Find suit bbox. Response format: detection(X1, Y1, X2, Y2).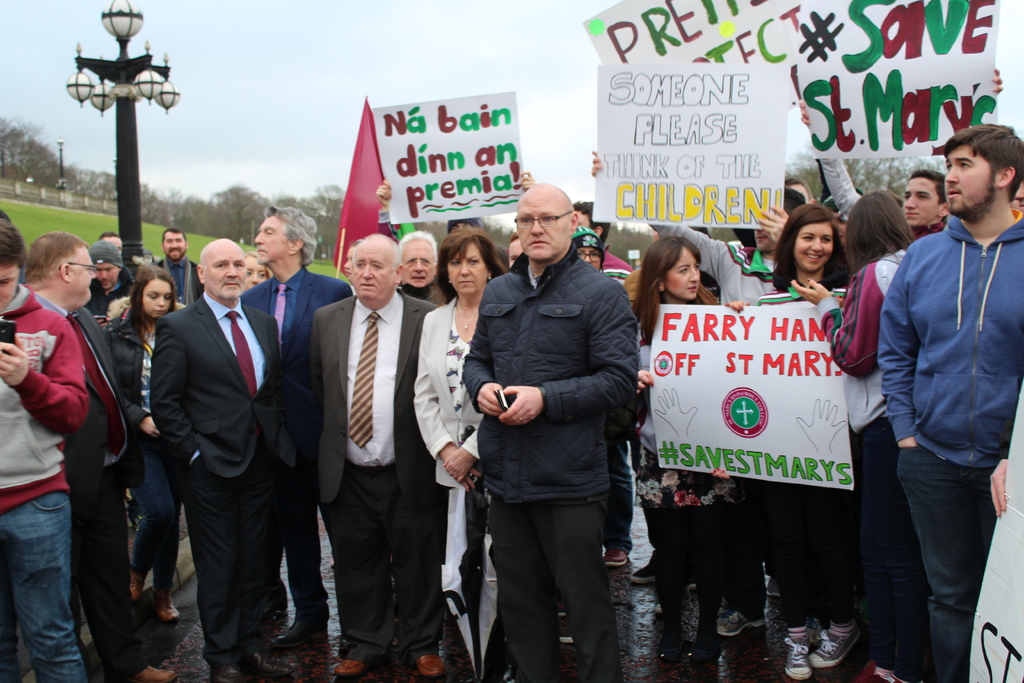
detection(242, 265, 360, 621).
